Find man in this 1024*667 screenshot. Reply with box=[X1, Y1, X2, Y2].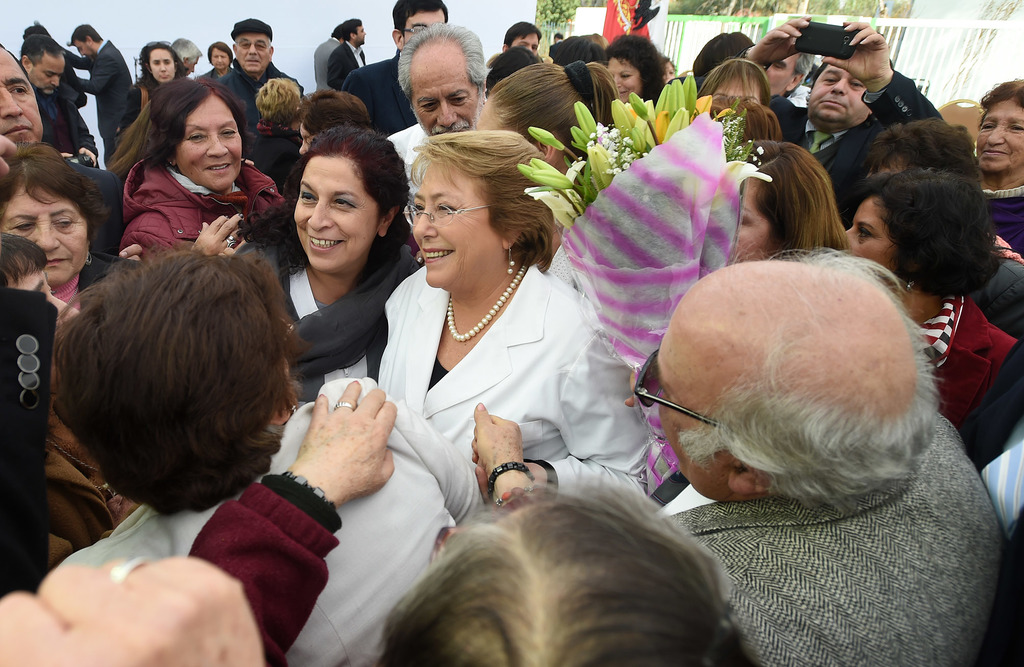
box=[0, 39, 47, 148].
